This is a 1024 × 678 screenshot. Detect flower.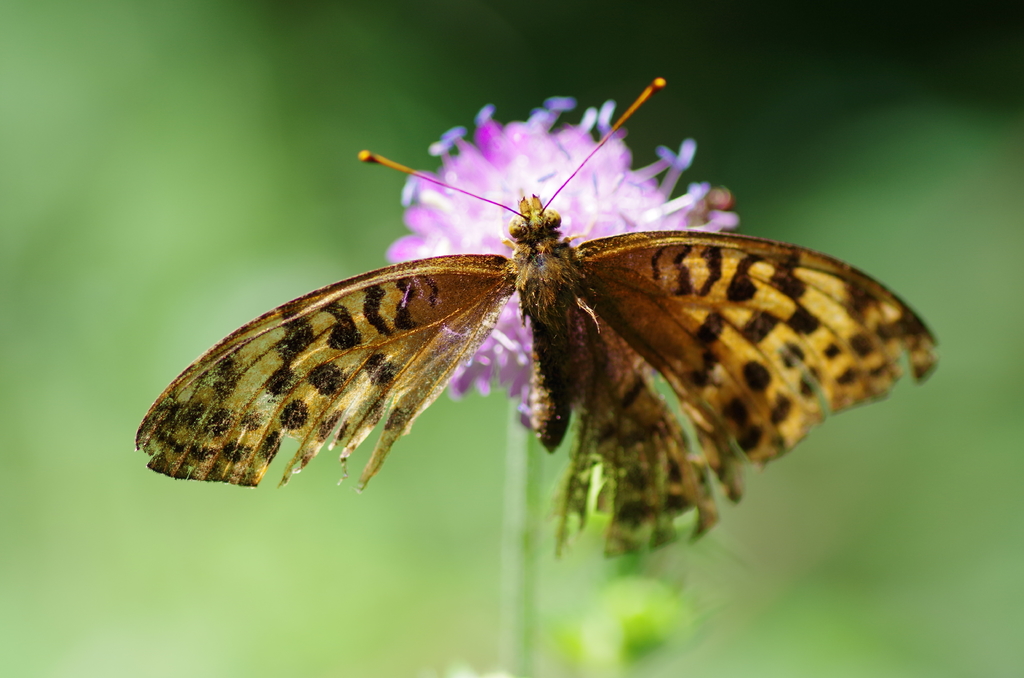
{"x1": 385, "y1": 95, "x2": 736, "y2": 438}.
